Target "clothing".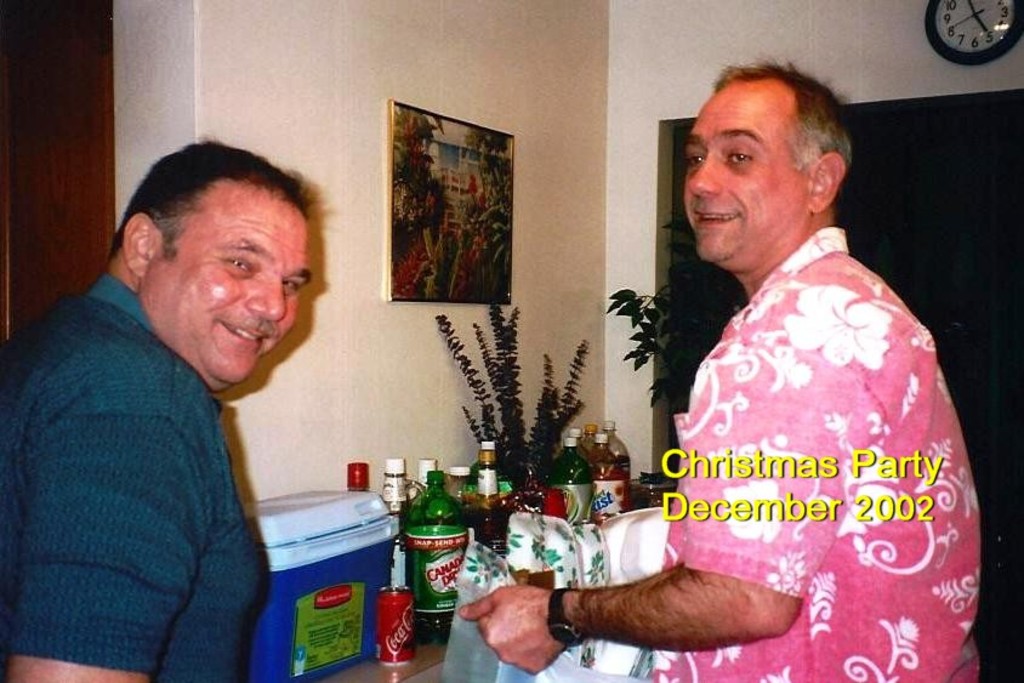
Target region: Rect(605, 203, 969, 650).
